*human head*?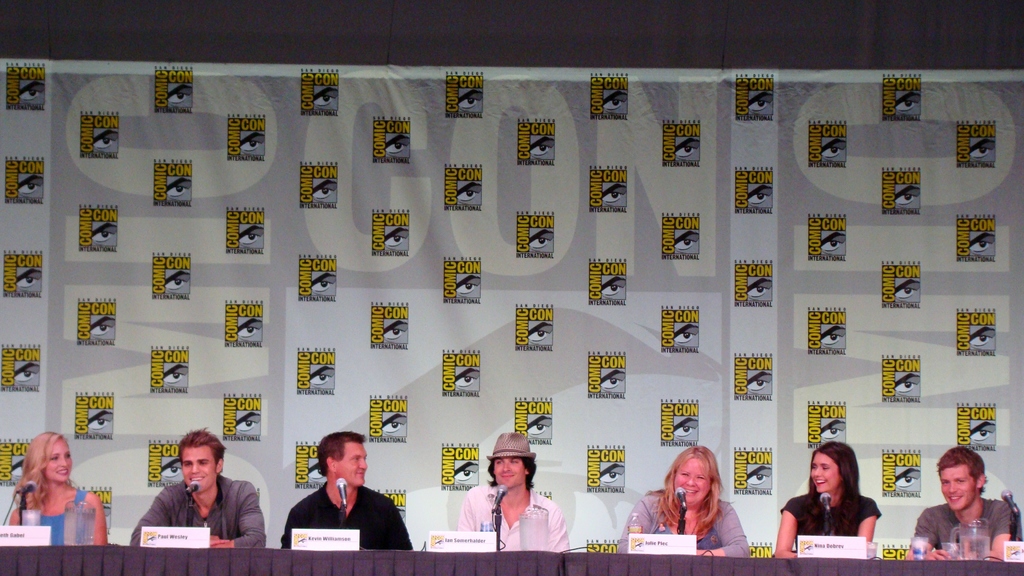
bbox=[936, 448, 988, 513]
